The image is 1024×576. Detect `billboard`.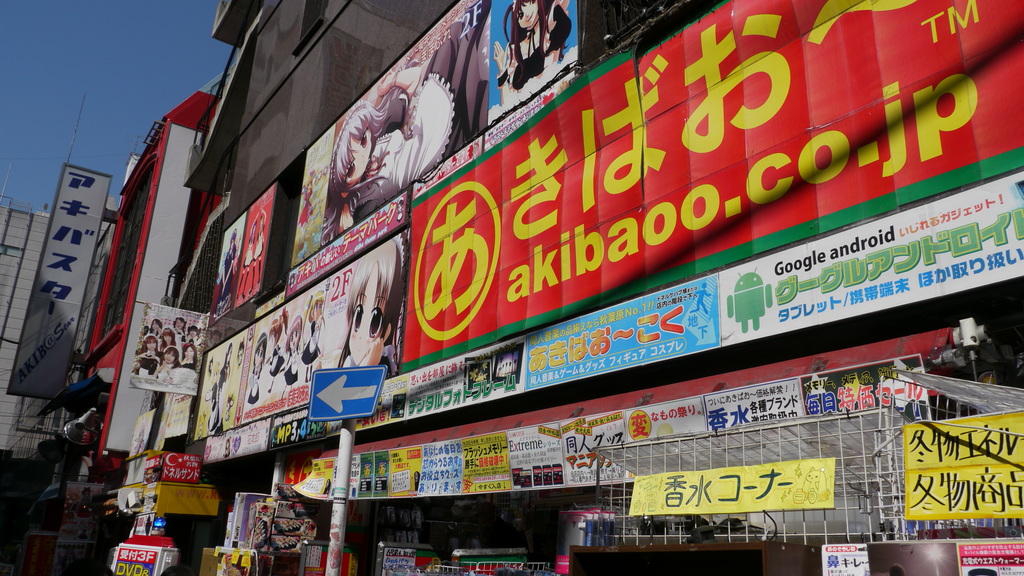
Detection: l=193, t=233, r=400, b=431.
